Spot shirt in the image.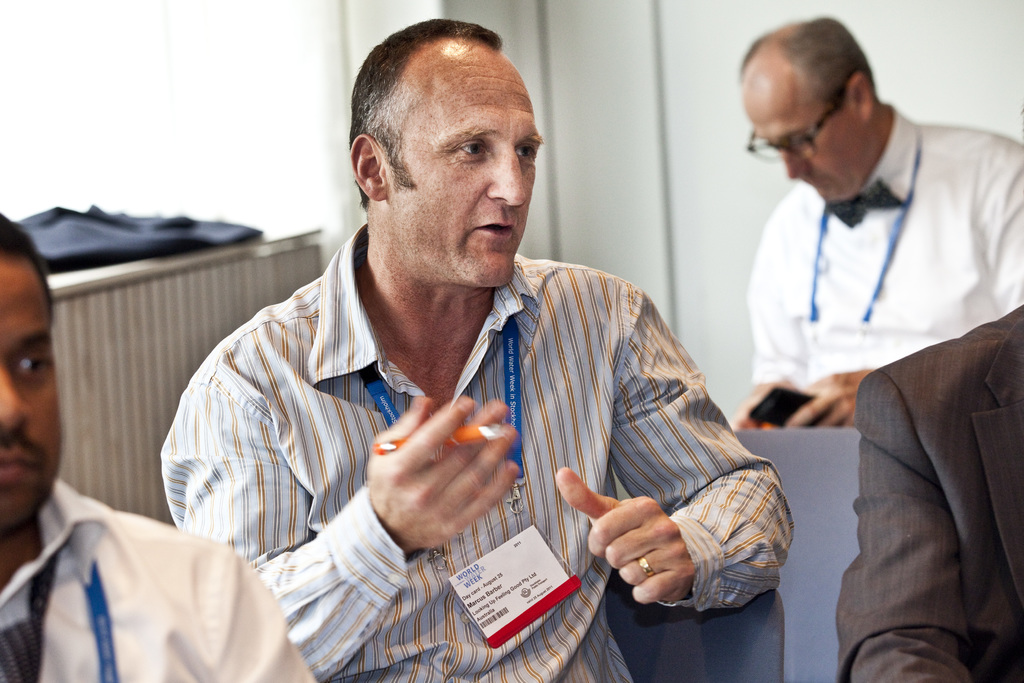
shirt found at x1=741, y1=100, x2=1023, y2=394.
